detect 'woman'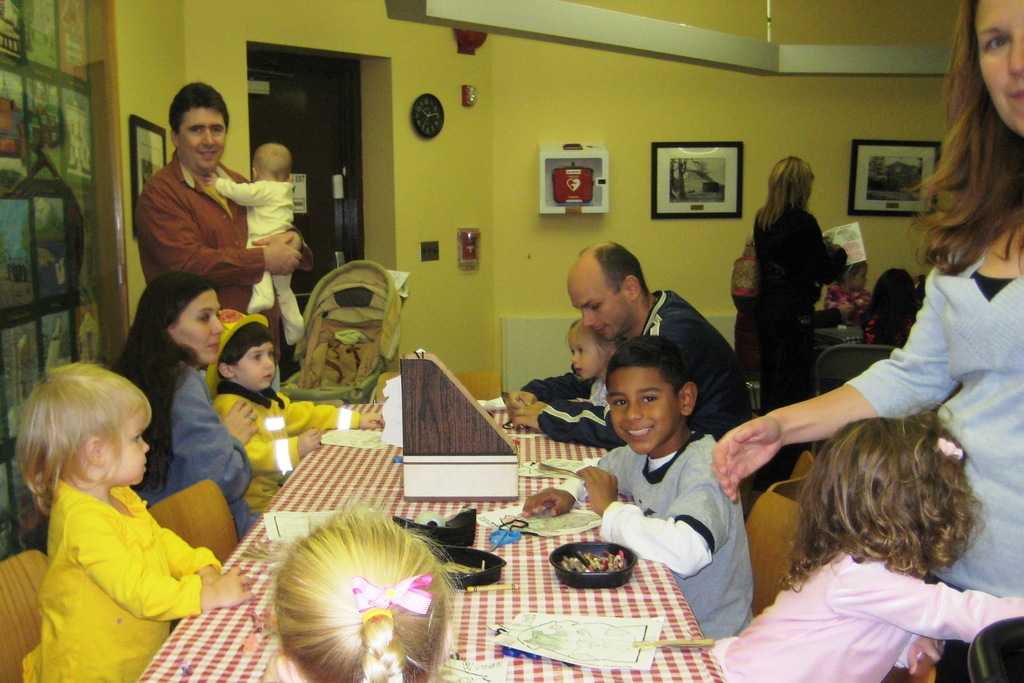
bbox=[110, 270, 268, 531]
